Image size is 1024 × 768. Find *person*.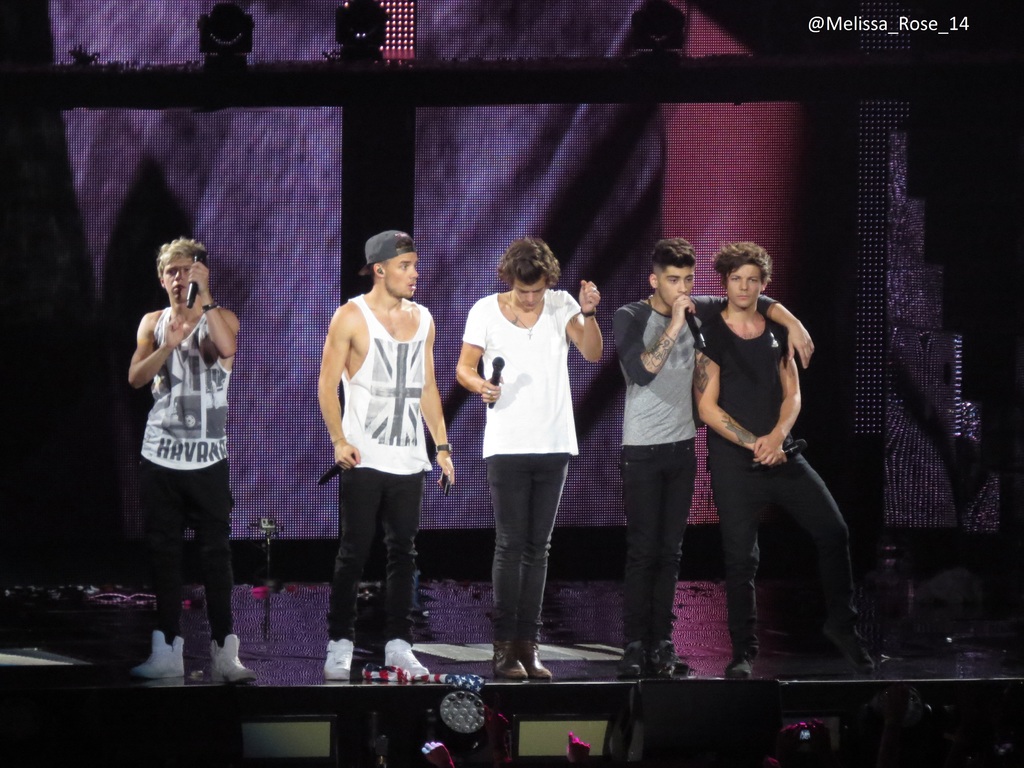
611:232:815:688.
